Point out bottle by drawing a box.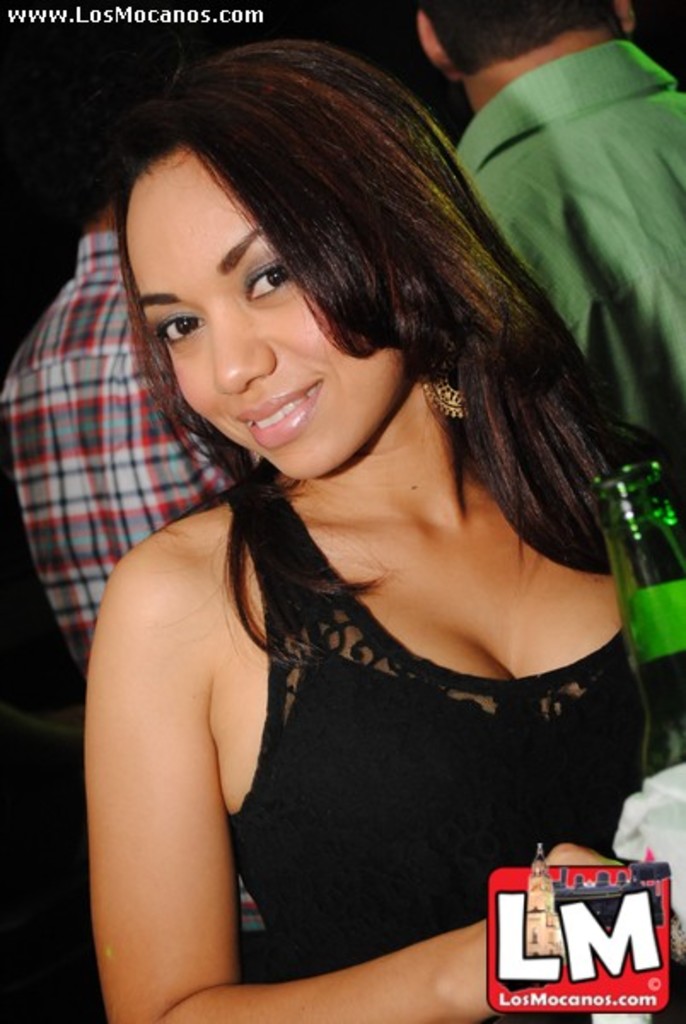
bbox(590, 463, 684, 925).
